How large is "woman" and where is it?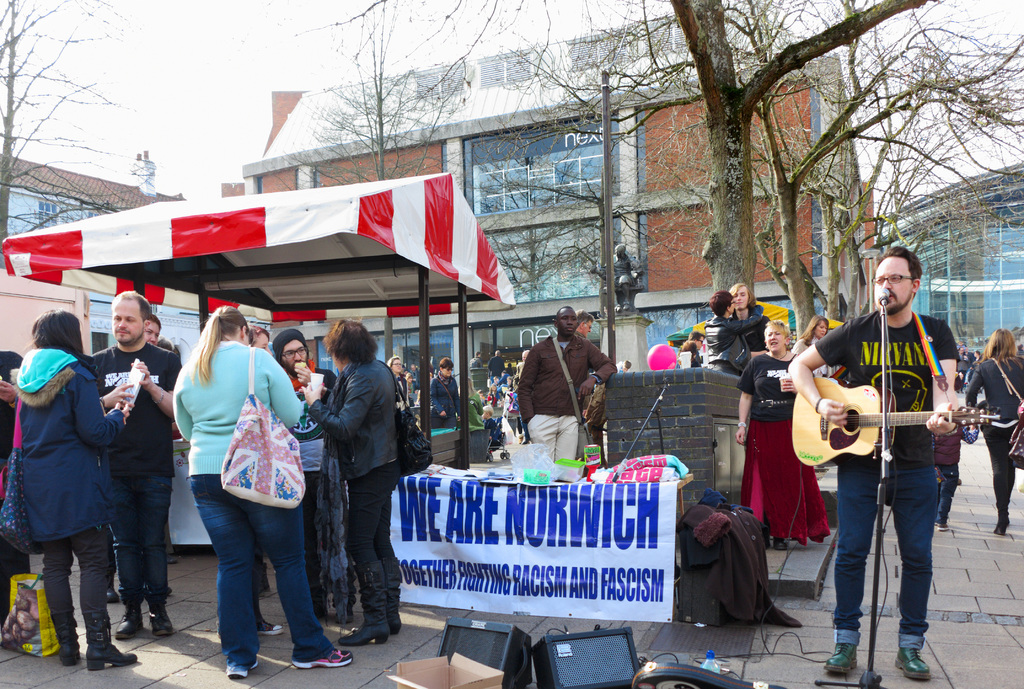
Bounding box: (170, 307, 351, 675).
